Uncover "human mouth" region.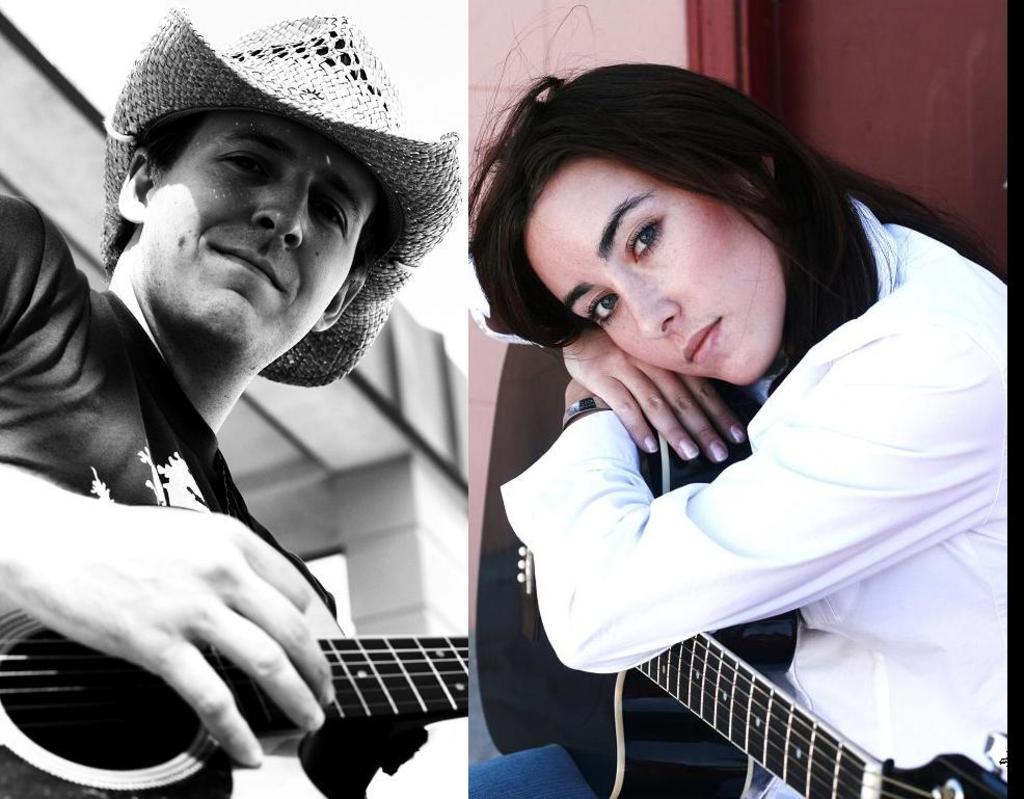
Uncovered: [680, 315, 723, 364].
